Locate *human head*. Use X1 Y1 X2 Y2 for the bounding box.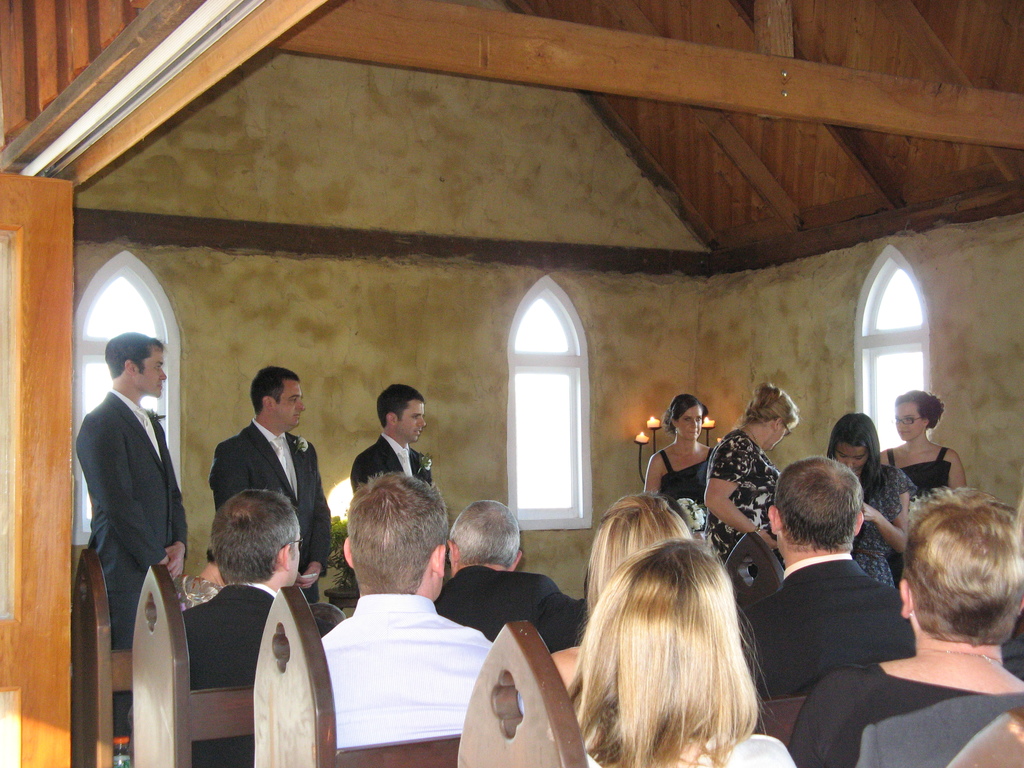
828 413 882 479.
